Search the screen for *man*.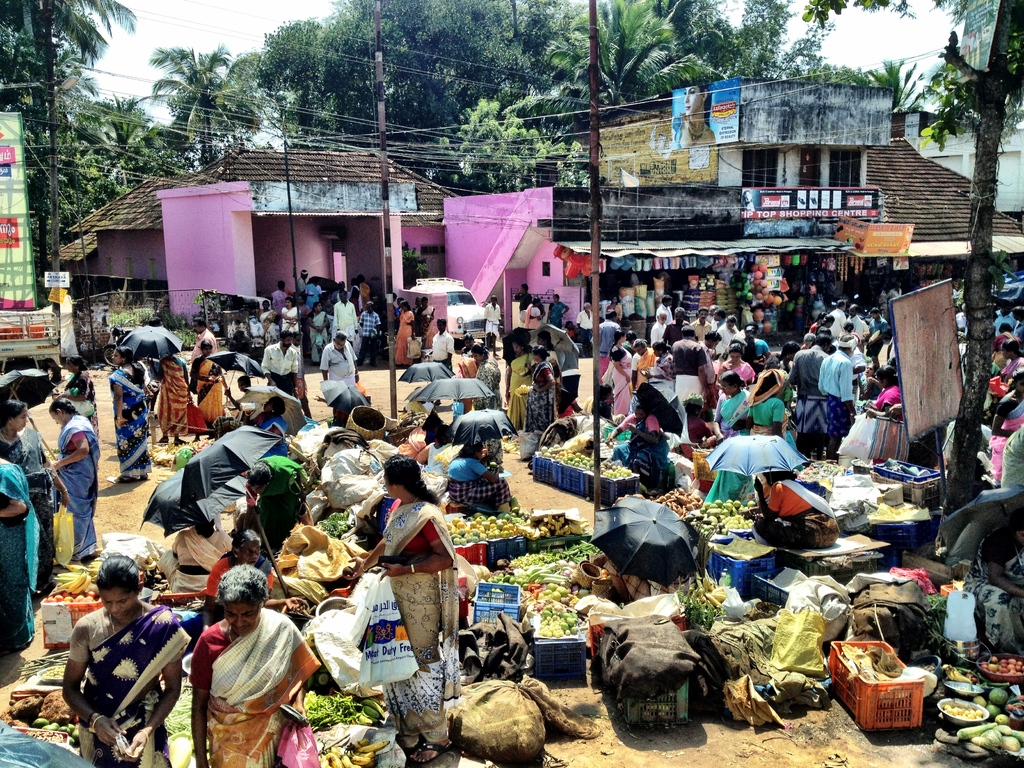
Found at 867,306,888,367.
